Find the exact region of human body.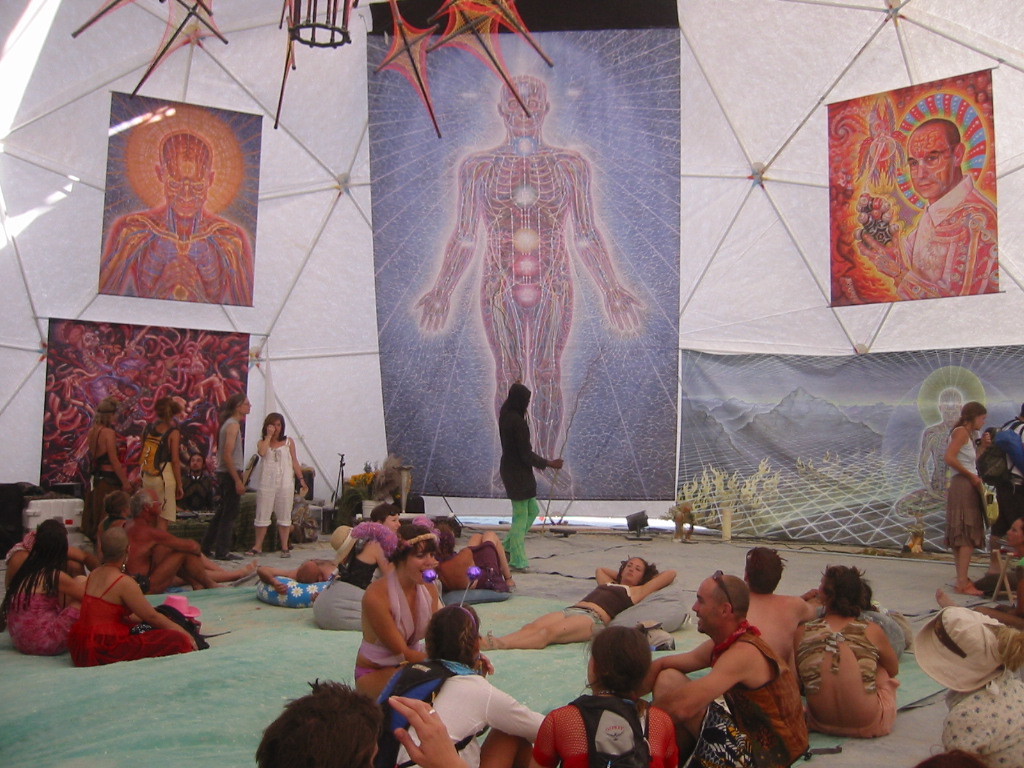
Exact region: (x1=250, y1=408, x2=305, y2=556).
